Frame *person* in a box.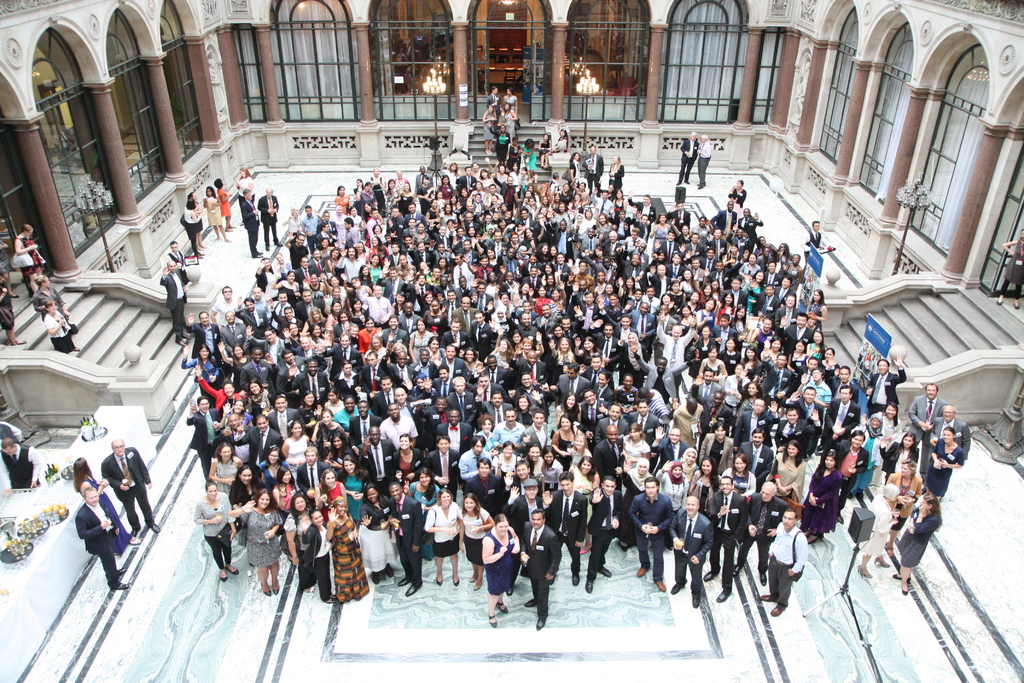
(783, 406, 823, 453).
